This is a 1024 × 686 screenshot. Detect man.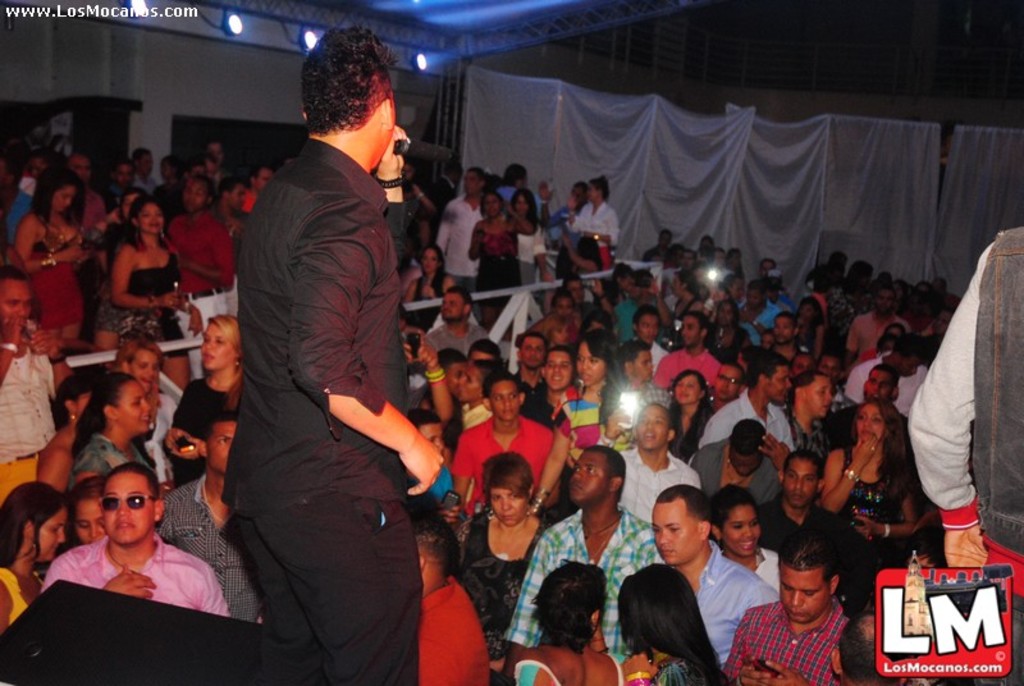
[x1=164, y1=172, x2=236, y2=338].
